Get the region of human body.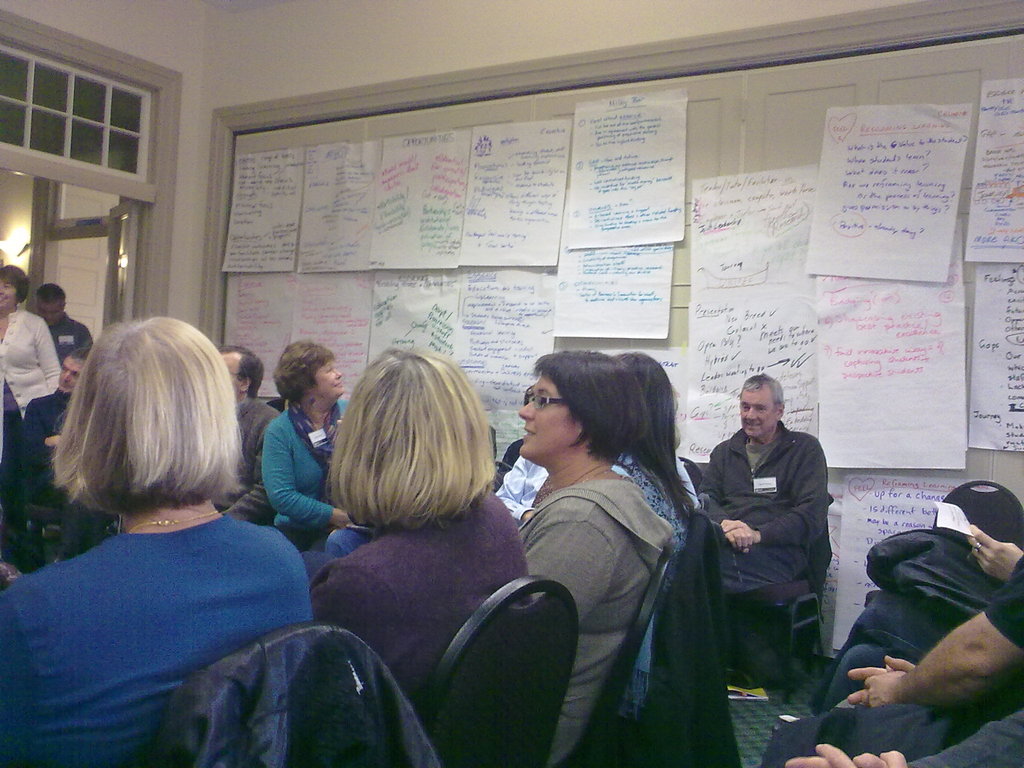
224,344,289,544.
